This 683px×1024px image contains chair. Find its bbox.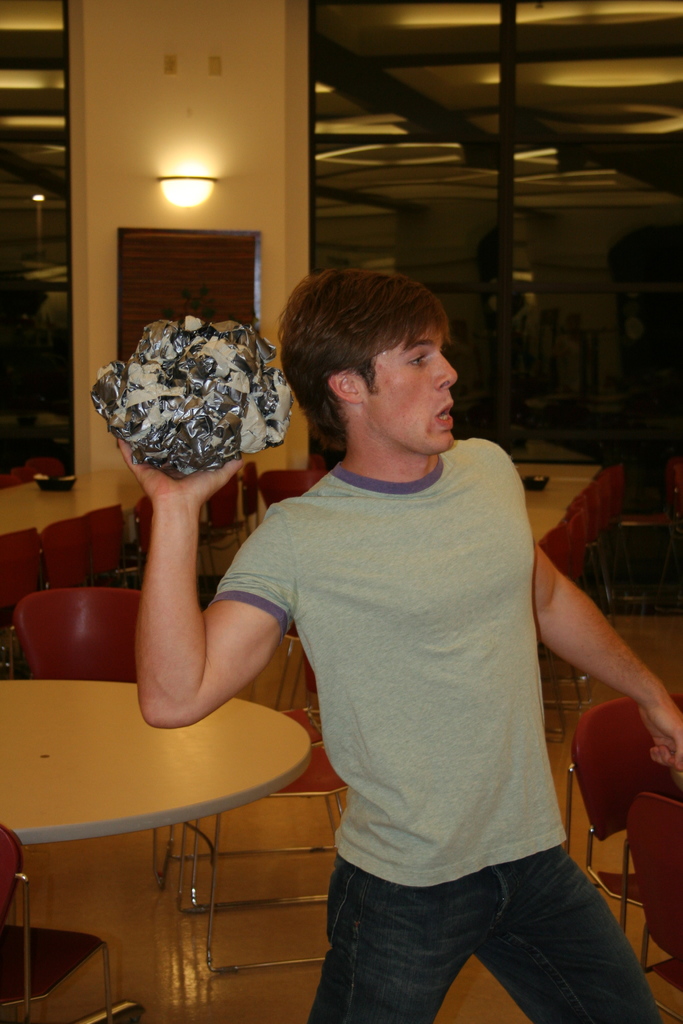
[x1=10, y1=566, x2=147, y2=701].
